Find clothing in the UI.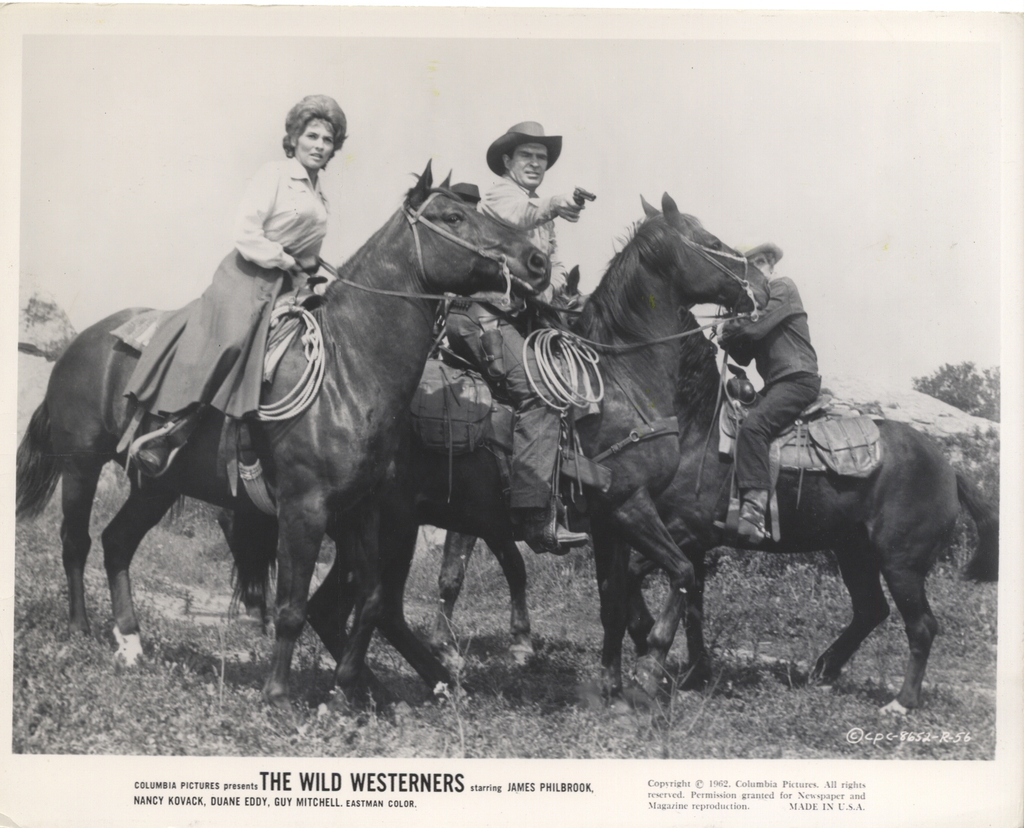
UI element at <region>425, 174, 566, 511</region>.
